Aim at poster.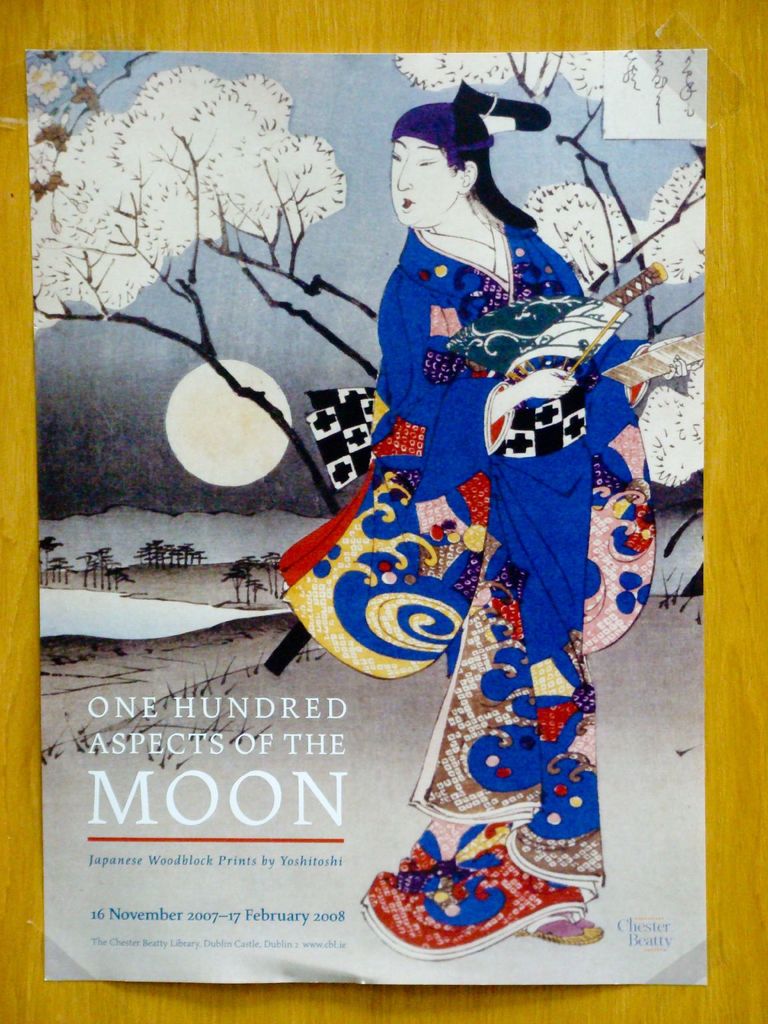
Aimed at {"left": 0, "top": 0, "right": 767, "bottom": 1023}.
